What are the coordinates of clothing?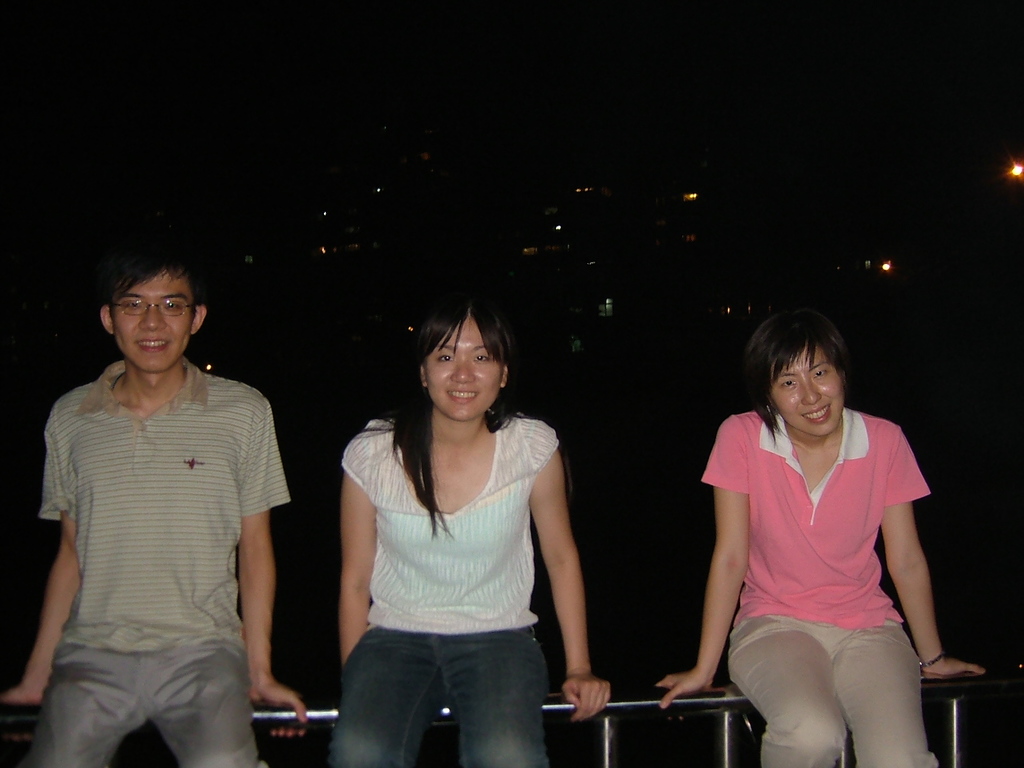
box=[30, 354, 294, 767].
